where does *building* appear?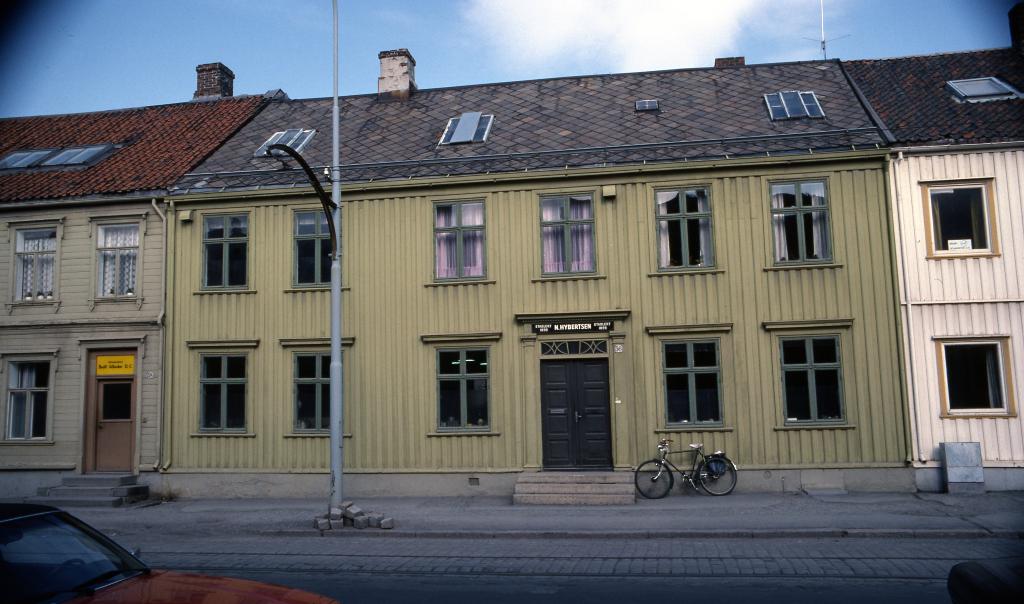
Appears at x1=845 y1=0 x2=1023 y2=470.
